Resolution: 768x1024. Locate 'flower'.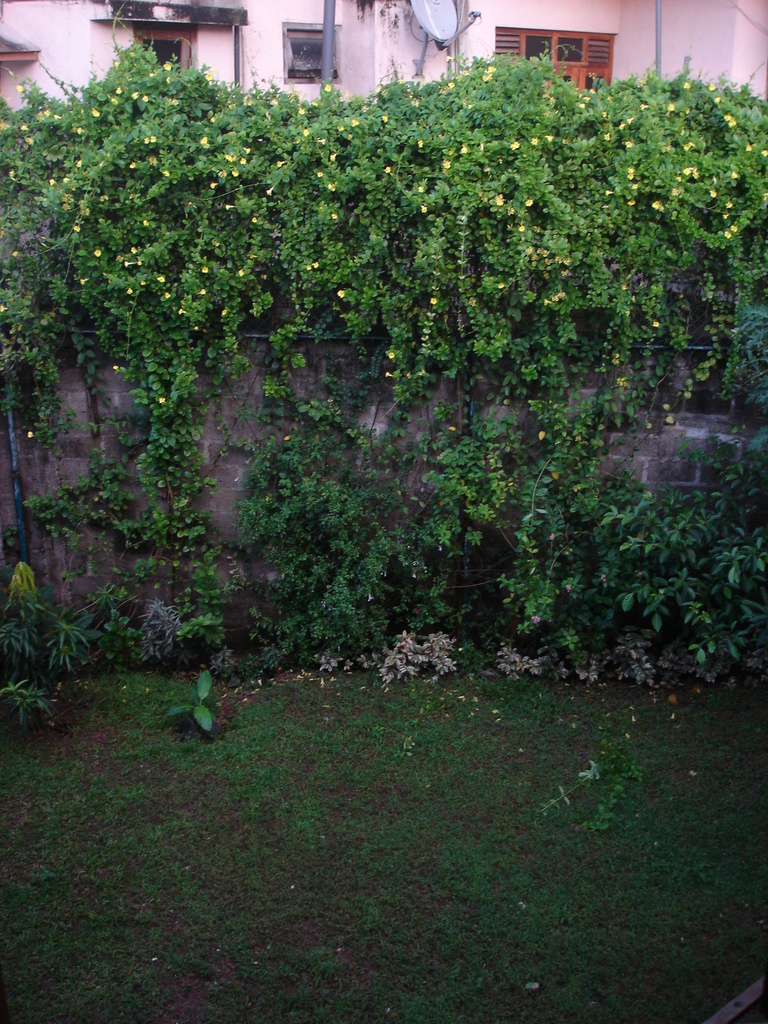
72, 160, 81, 168.
